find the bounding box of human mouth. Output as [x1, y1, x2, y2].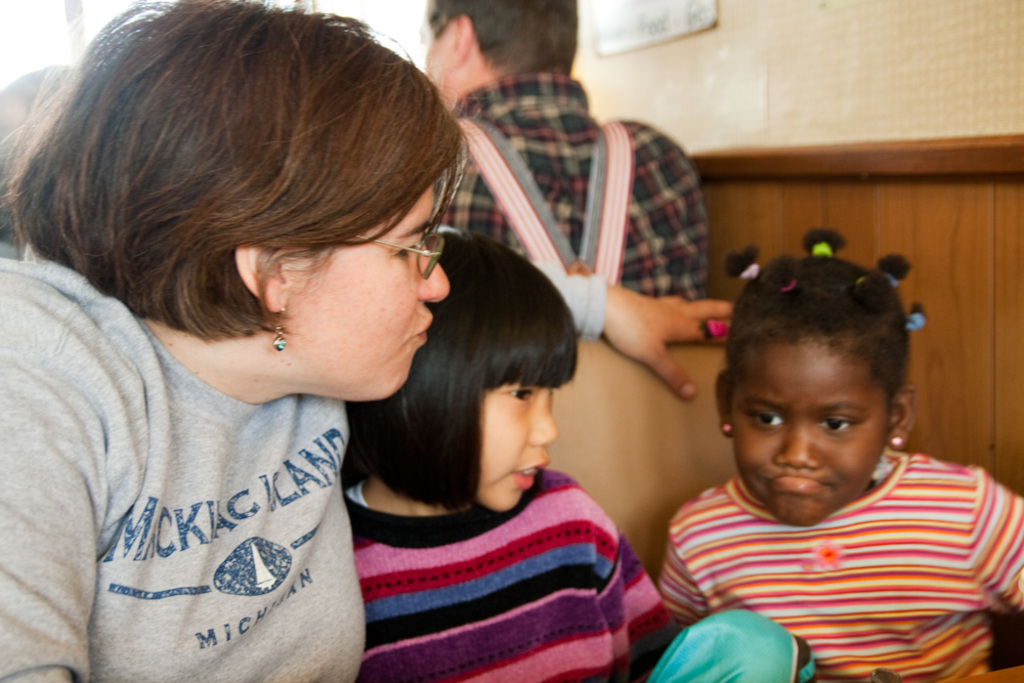
[402, 314, 434, 350].
